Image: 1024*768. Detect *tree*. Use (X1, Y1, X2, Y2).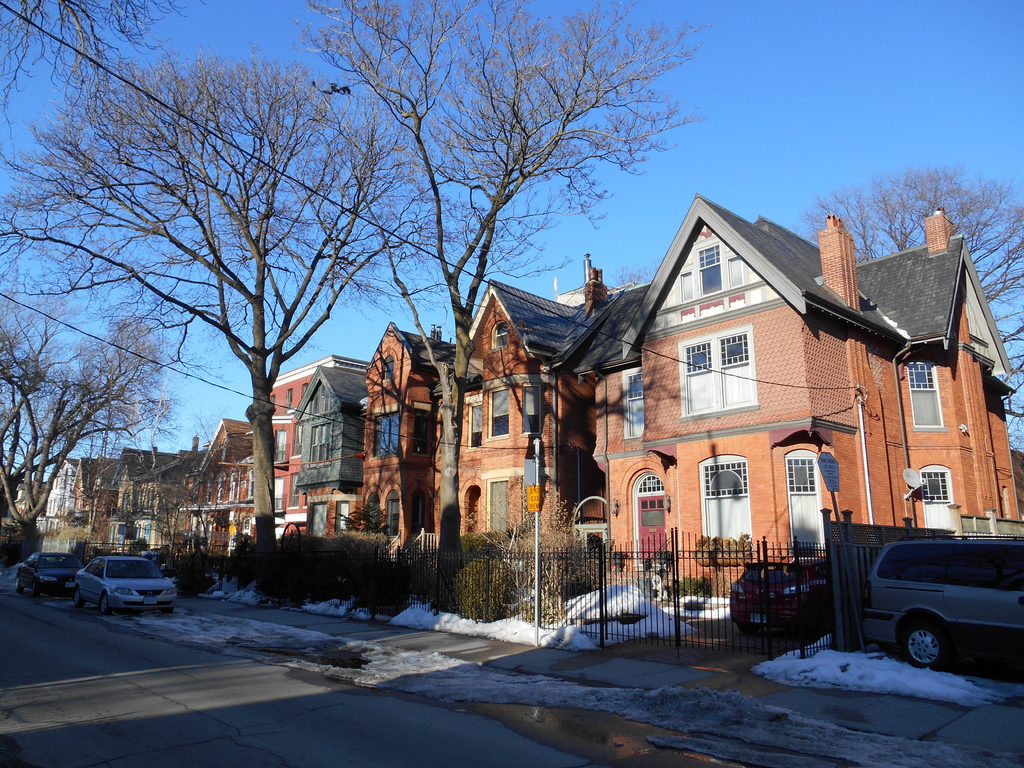
(781, 159, 1023, 463).
